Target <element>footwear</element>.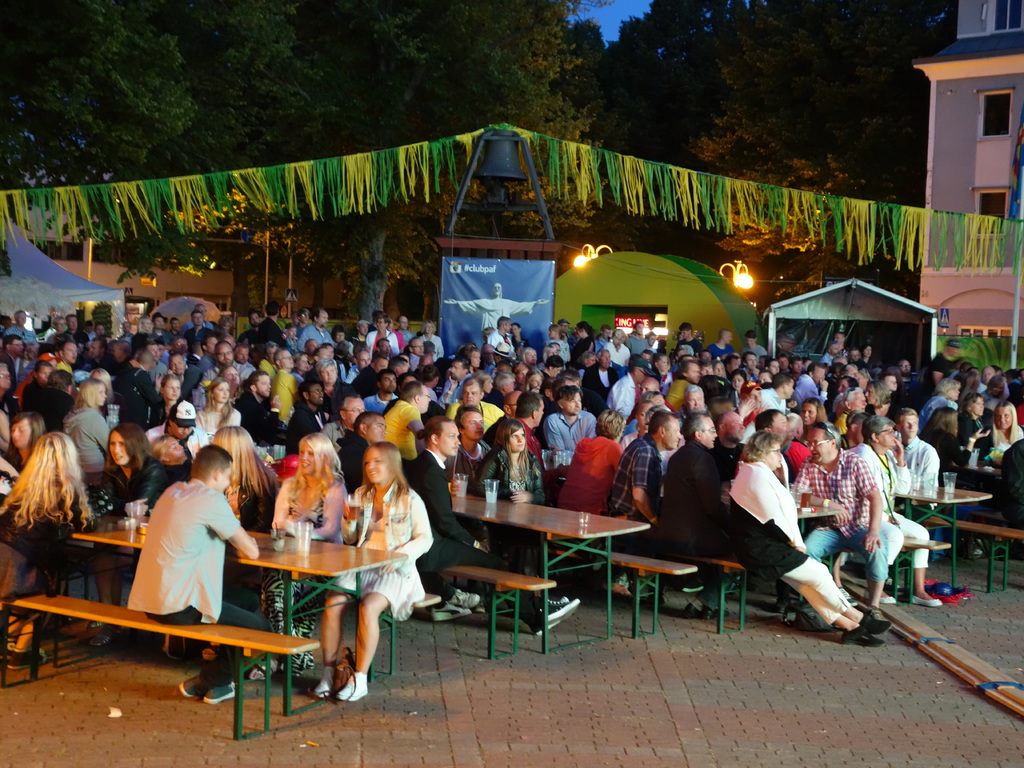
Target region: left=341, top=673, right=371, bottom=698.
